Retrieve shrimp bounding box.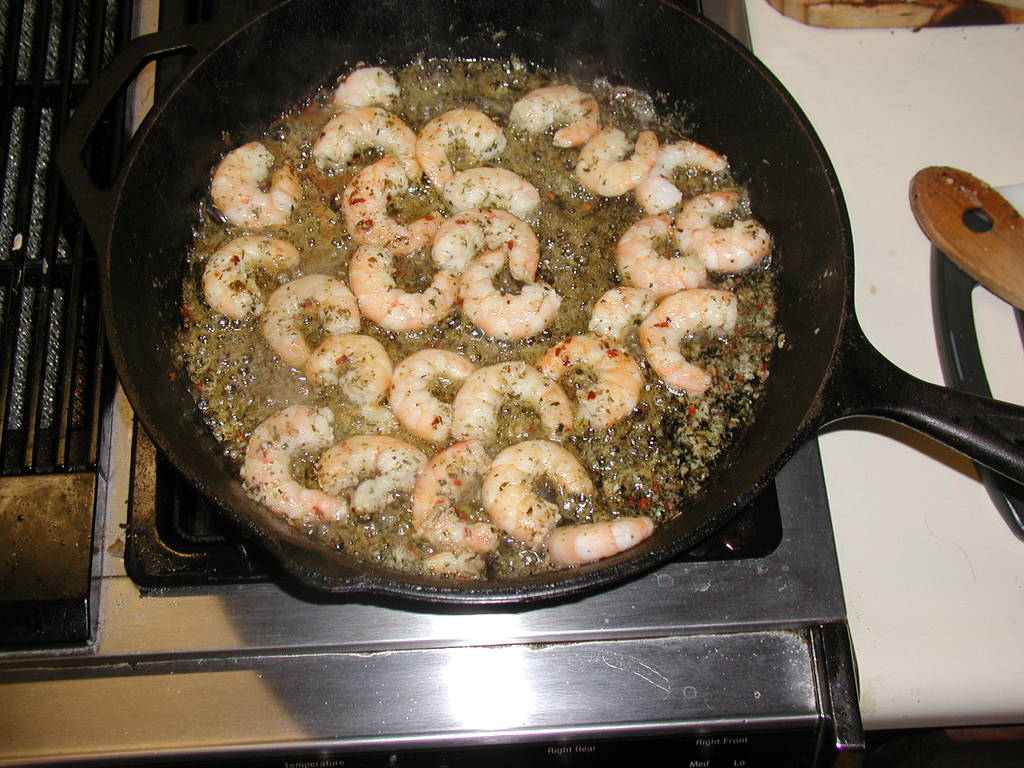
Bounding box: (left=202, top=136, right=302, bottom=232).
